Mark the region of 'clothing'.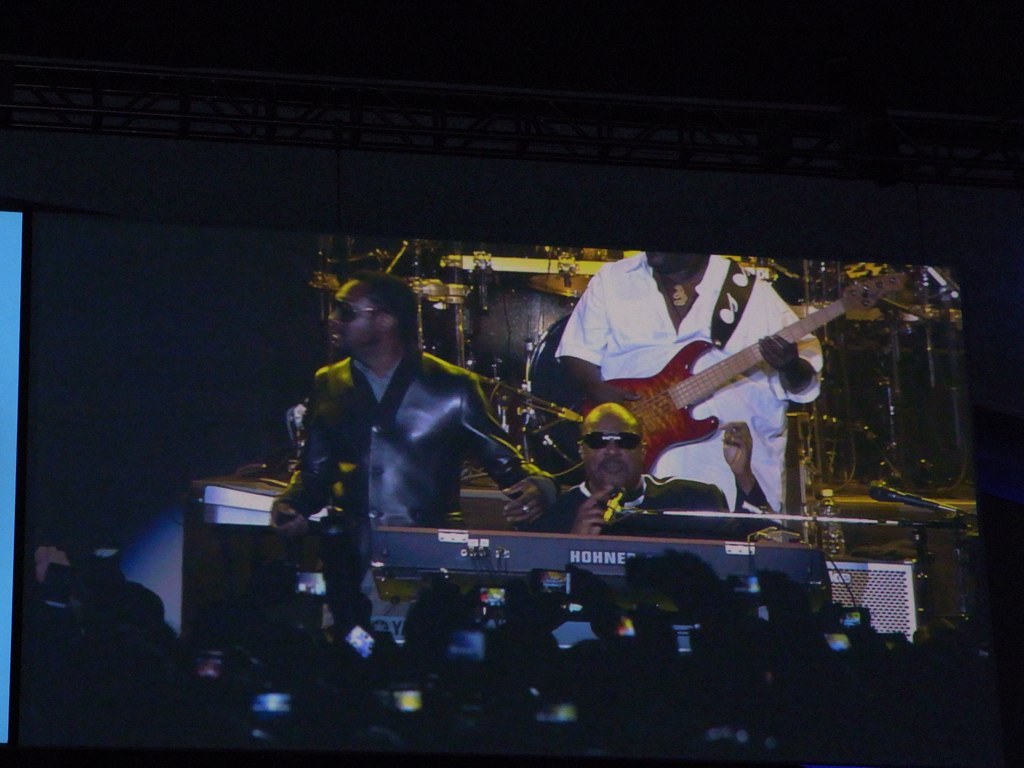
Region: [528, 467, 775, 538].
